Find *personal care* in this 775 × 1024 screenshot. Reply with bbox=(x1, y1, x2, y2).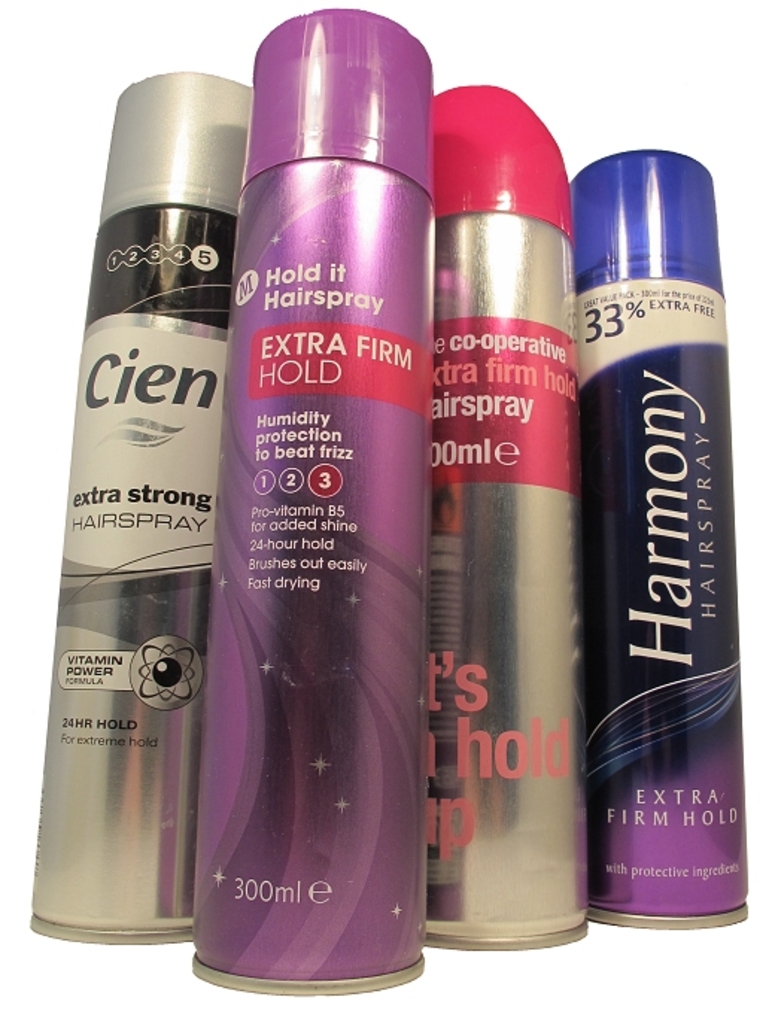
bbox=(24, 67, 253, 949).
